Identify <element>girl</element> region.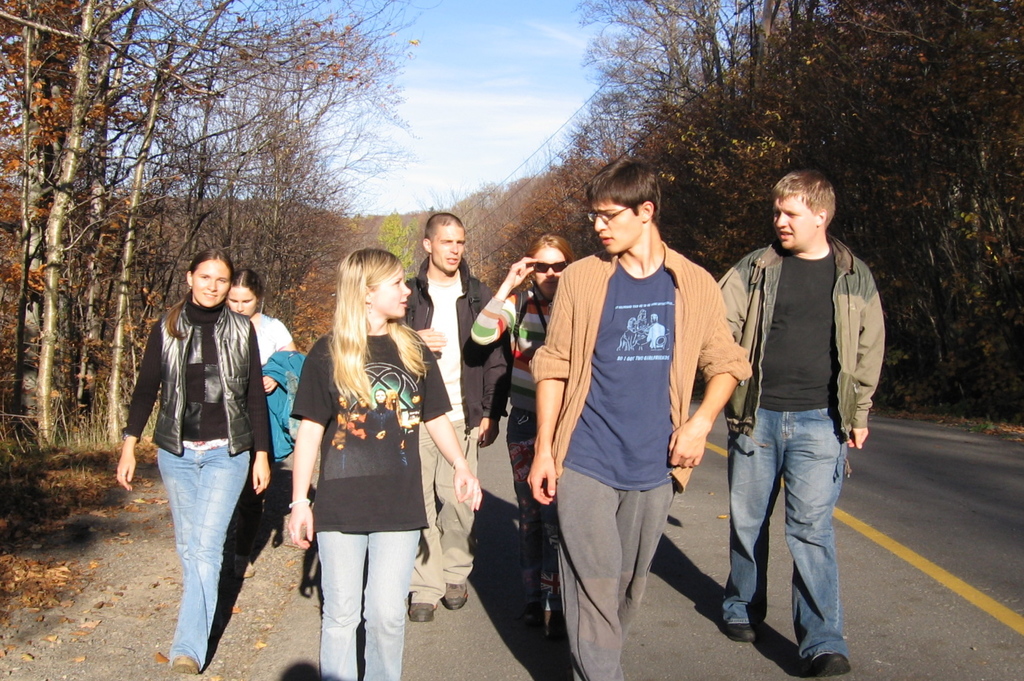
Region: crop(222, 270, 301, 463).
